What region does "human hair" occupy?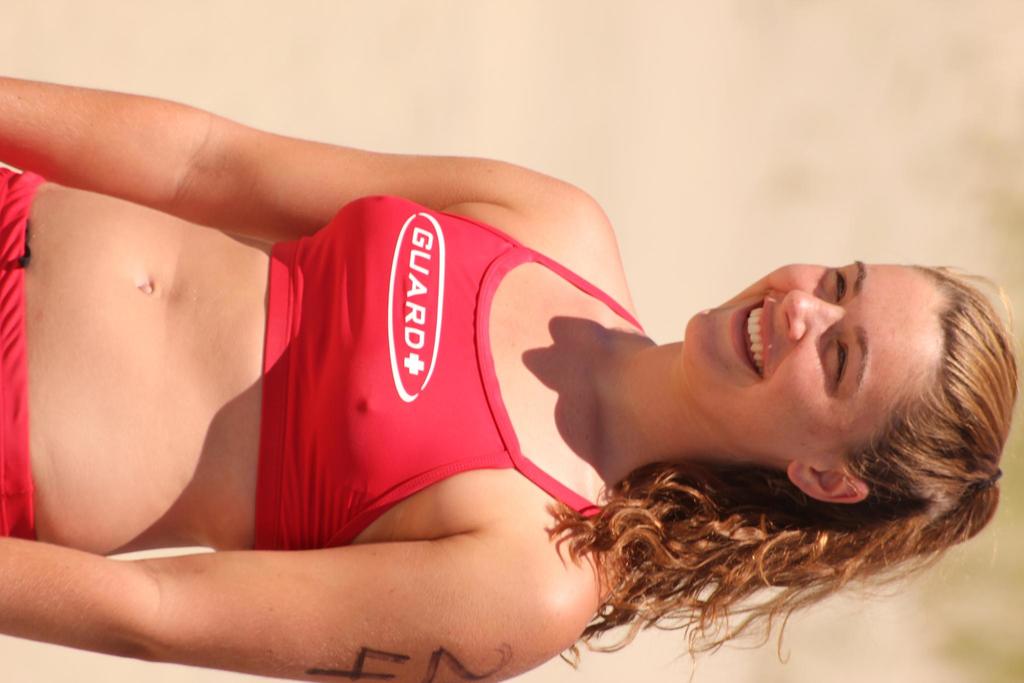
<region>528, 193, 1023, 663</region>.
